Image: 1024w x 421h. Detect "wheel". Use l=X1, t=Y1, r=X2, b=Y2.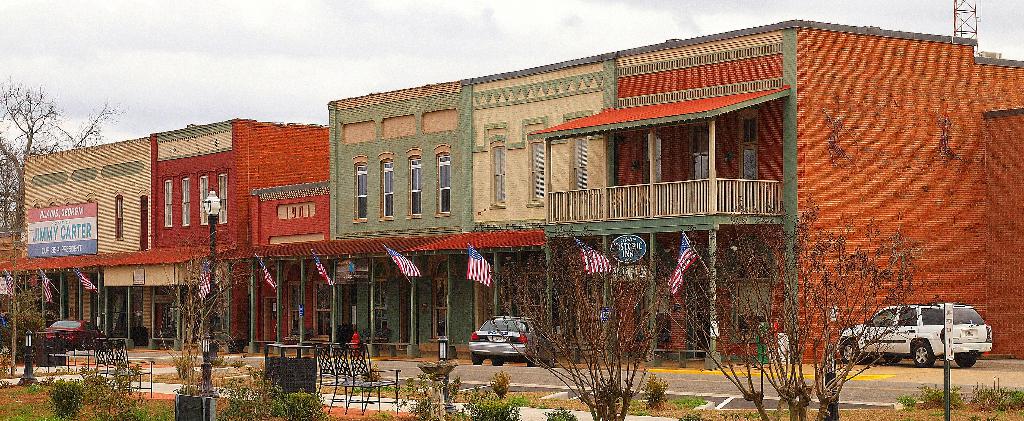
l=492, t=352, r=507, b=365.
